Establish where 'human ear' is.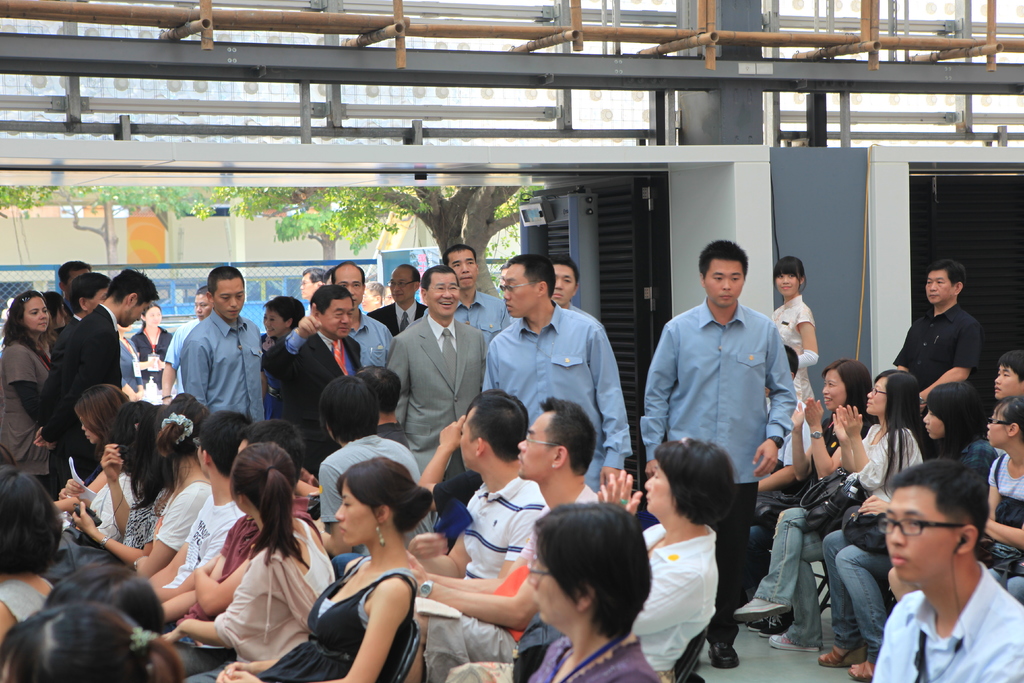
Established at (701,273,707,290).
